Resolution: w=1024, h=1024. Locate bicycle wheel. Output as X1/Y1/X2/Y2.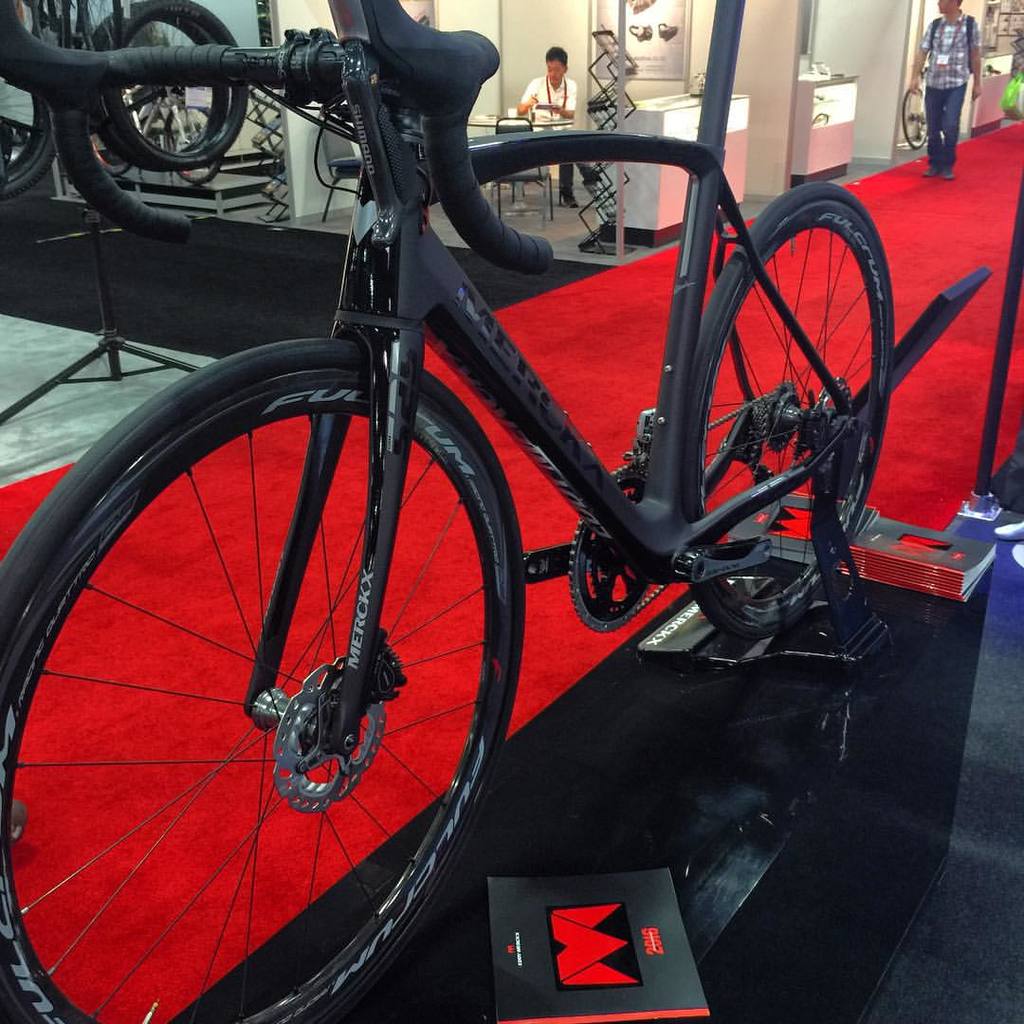
0/78/61/200.
